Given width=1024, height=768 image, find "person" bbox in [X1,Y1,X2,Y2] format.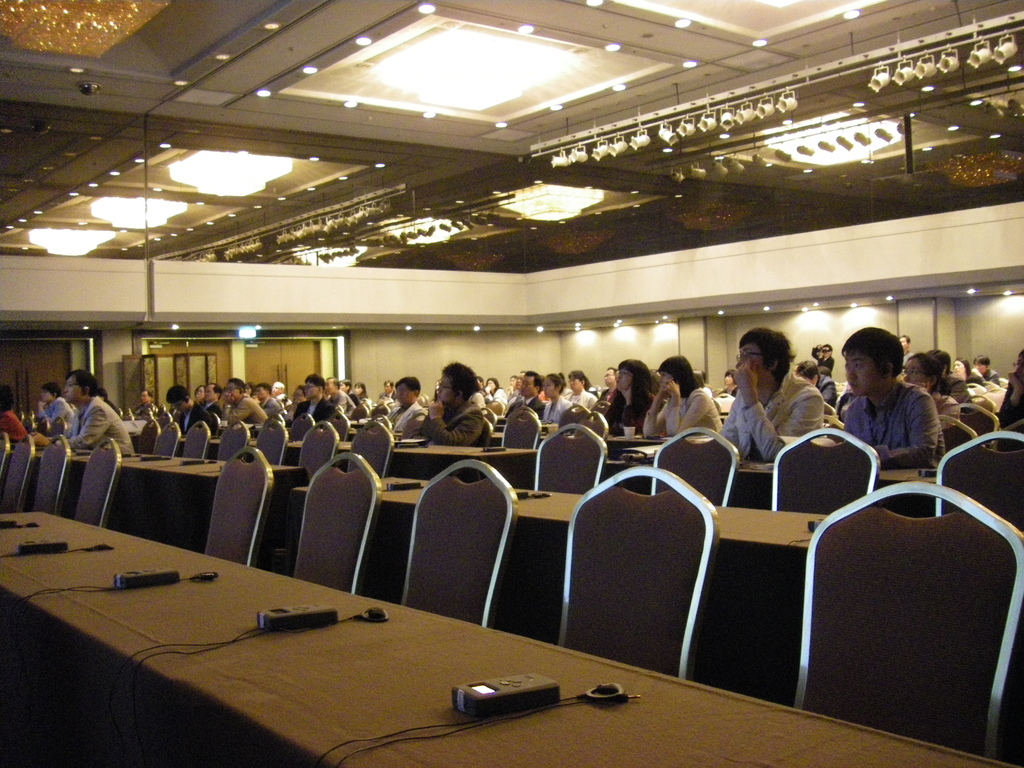
[815,340,836,372].
